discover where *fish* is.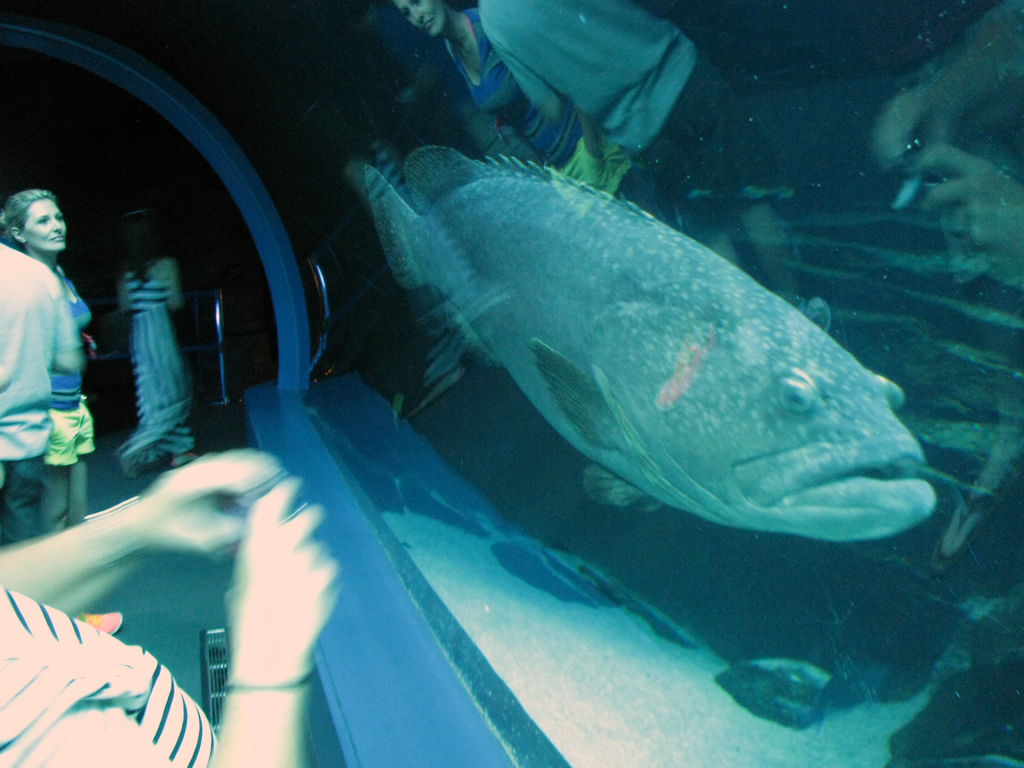
Discovered at region(303, 170, 915, 584).
